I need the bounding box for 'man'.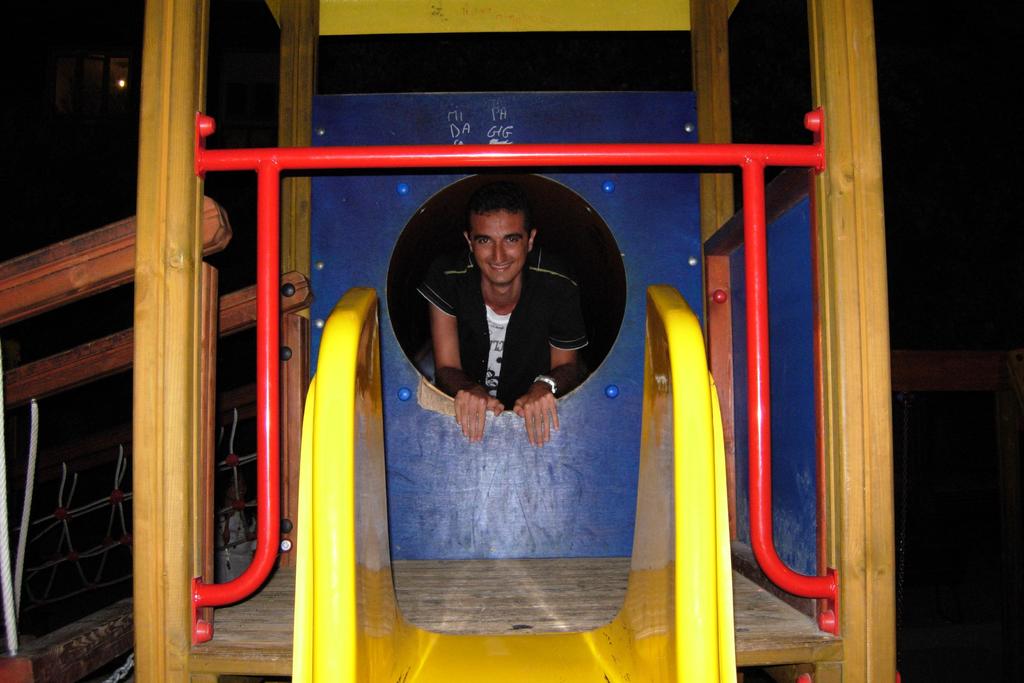
Here it is: 419,190,585,488.
